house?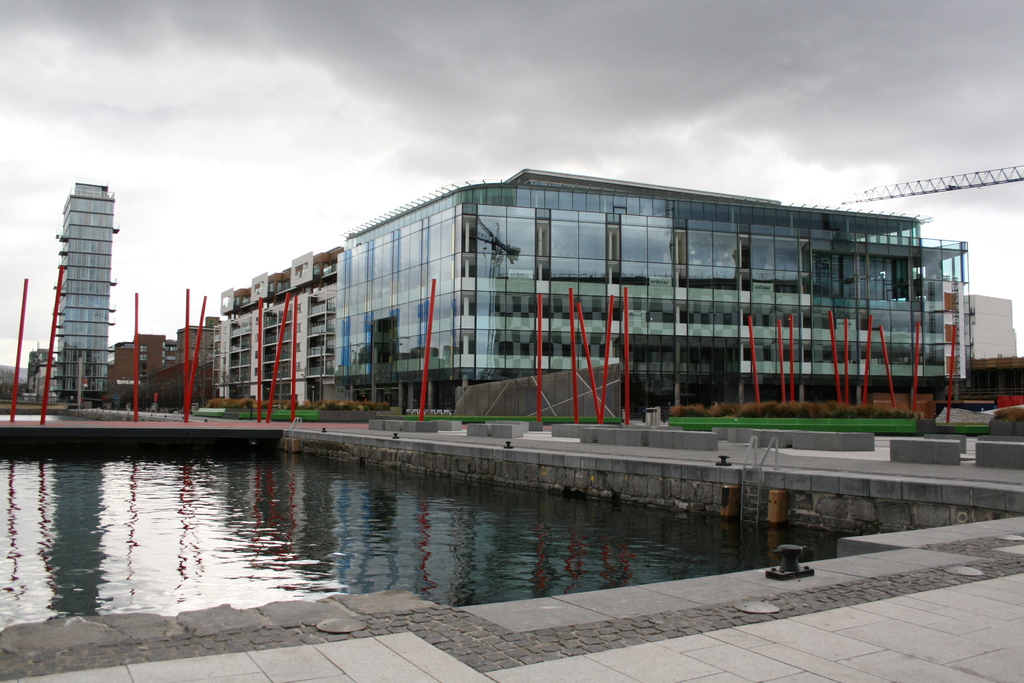
bbox=(964, 298, 1014, 390)
